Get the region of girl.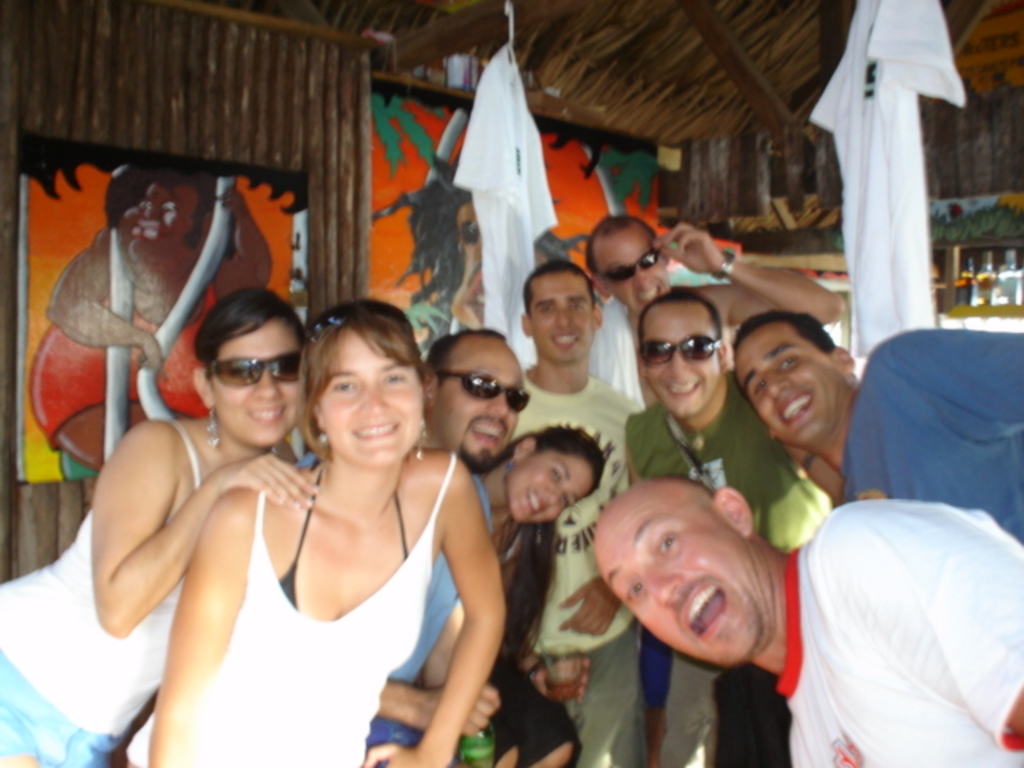
Rect(486, 422, 602, 766).
